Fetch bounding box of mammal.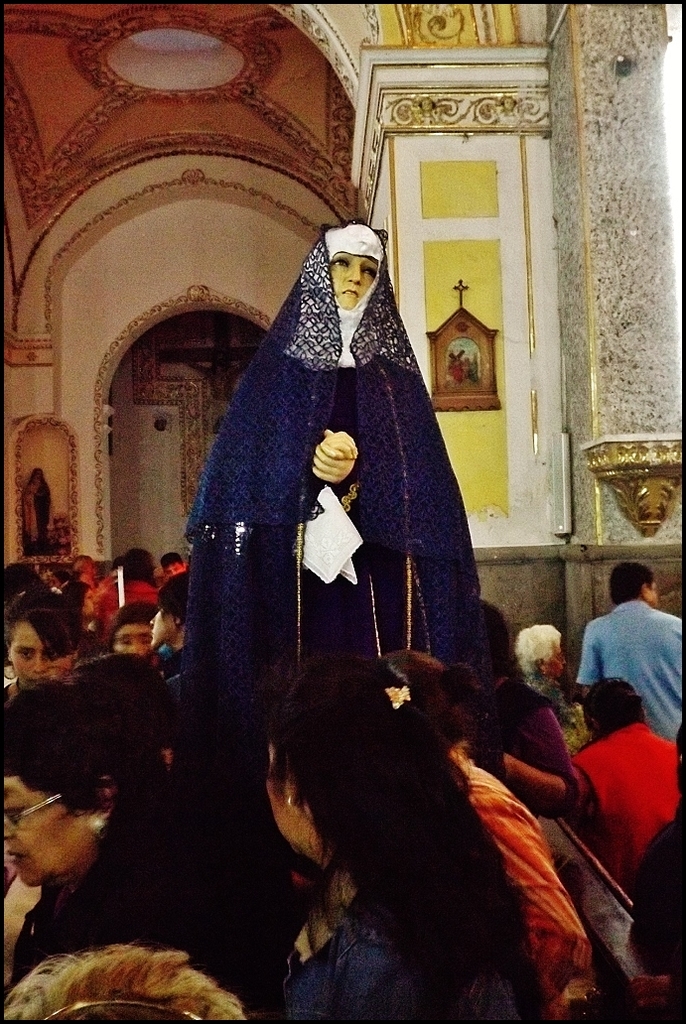
Bbox: (x1=161, y1=208, x2=504, y2=706).
